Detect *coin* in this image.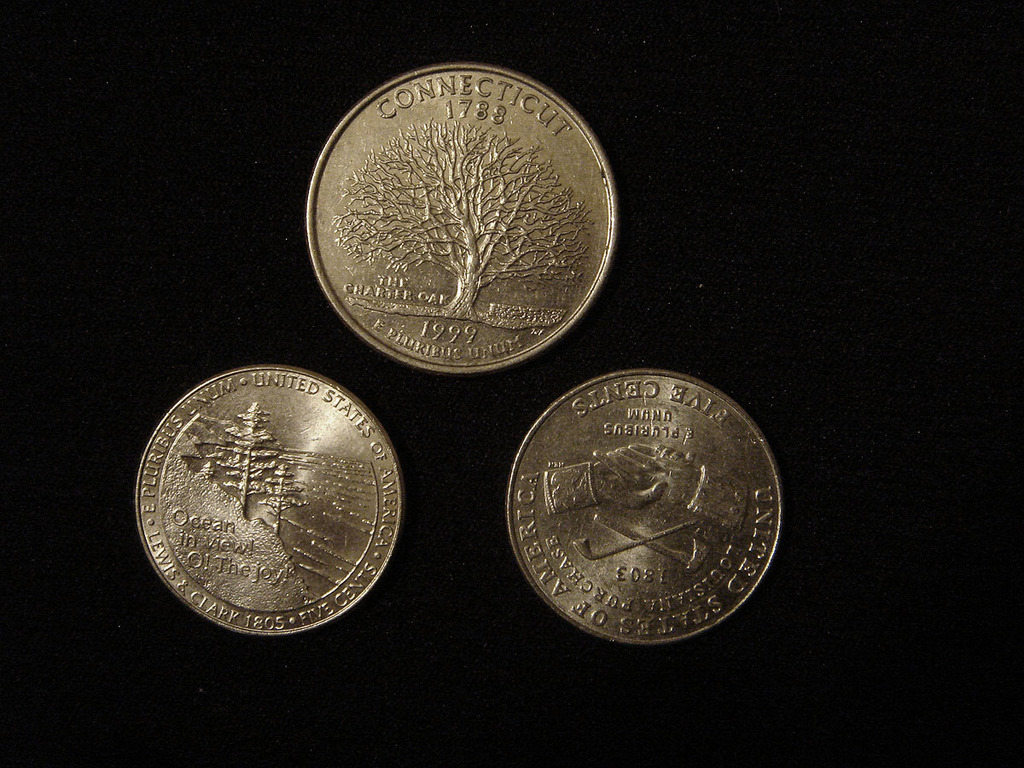
Detection: crop(506, 368, 785, 648).
